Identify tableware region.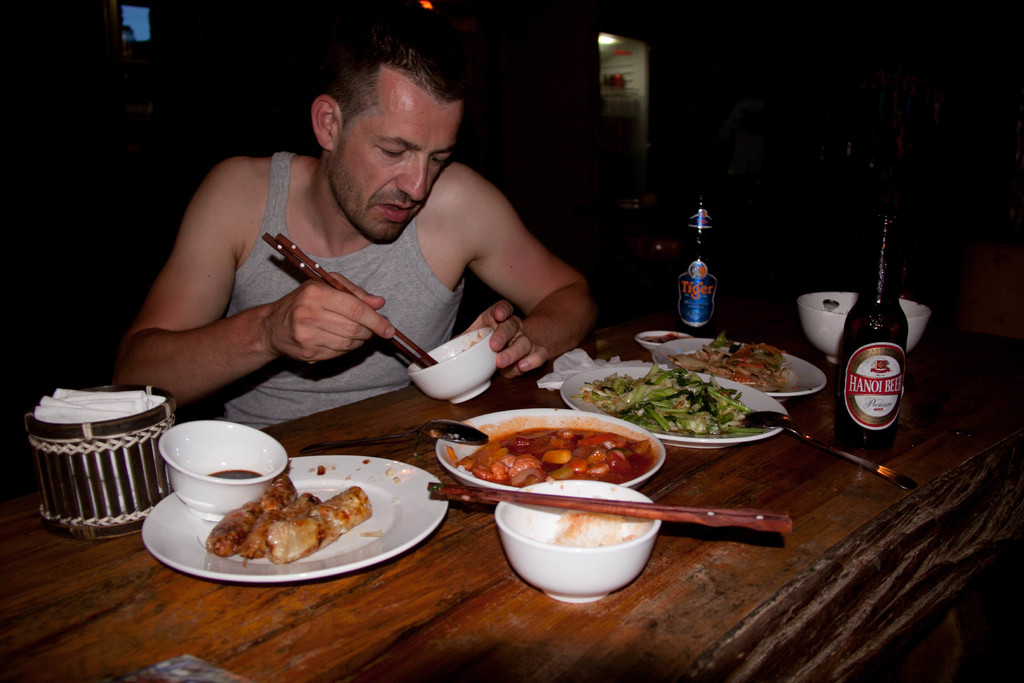
Region: (left=830, top=210, right=904, bottom=427).
